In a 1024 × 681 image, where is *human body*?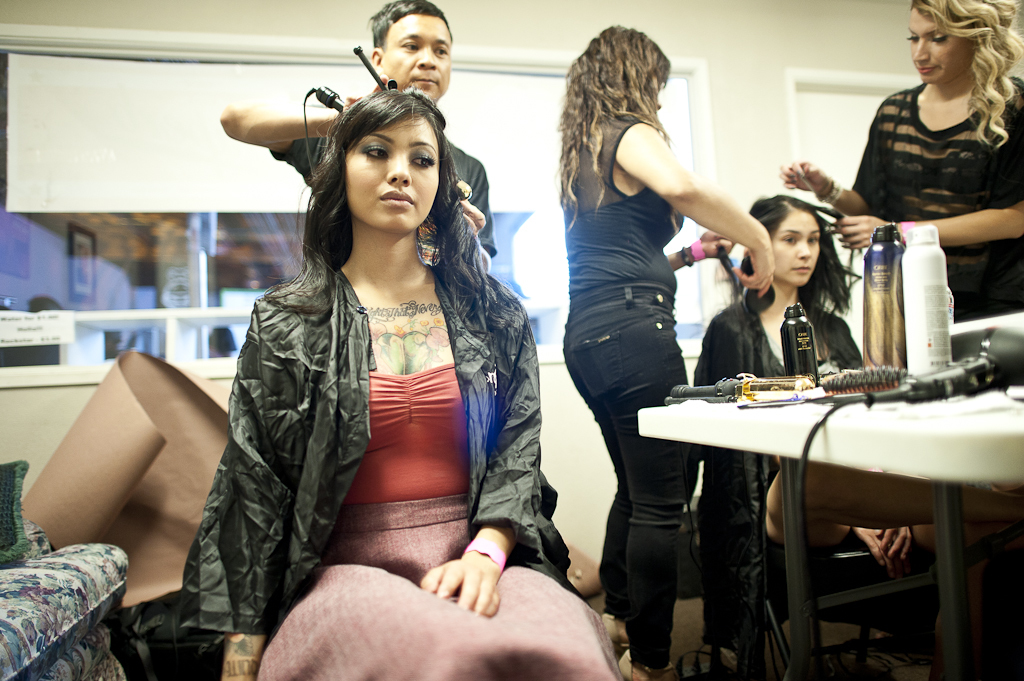
545,14,763,634.
